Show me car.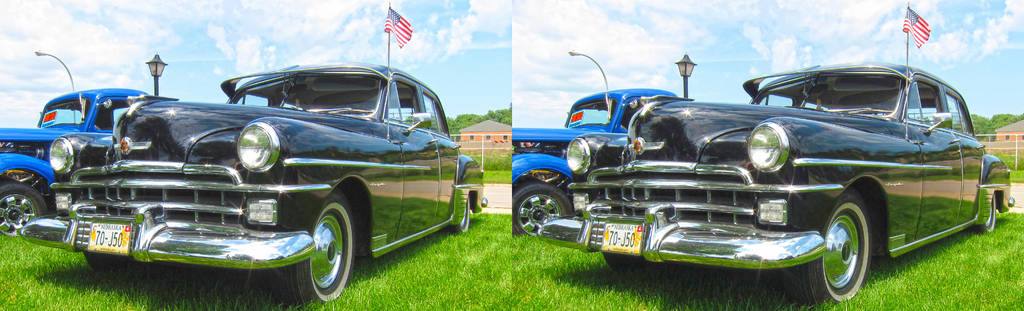
car is here: [27, 55, 464, 295].
